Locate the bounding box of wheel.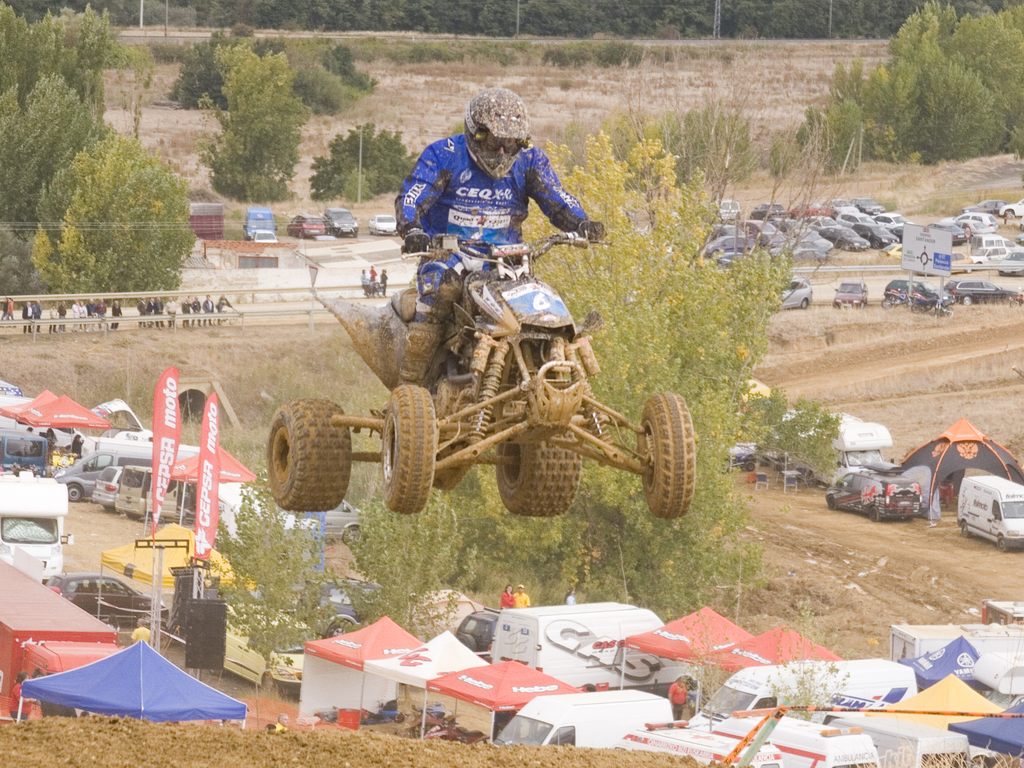
Bounding box: bbox=(494, 413, 584, 519).
